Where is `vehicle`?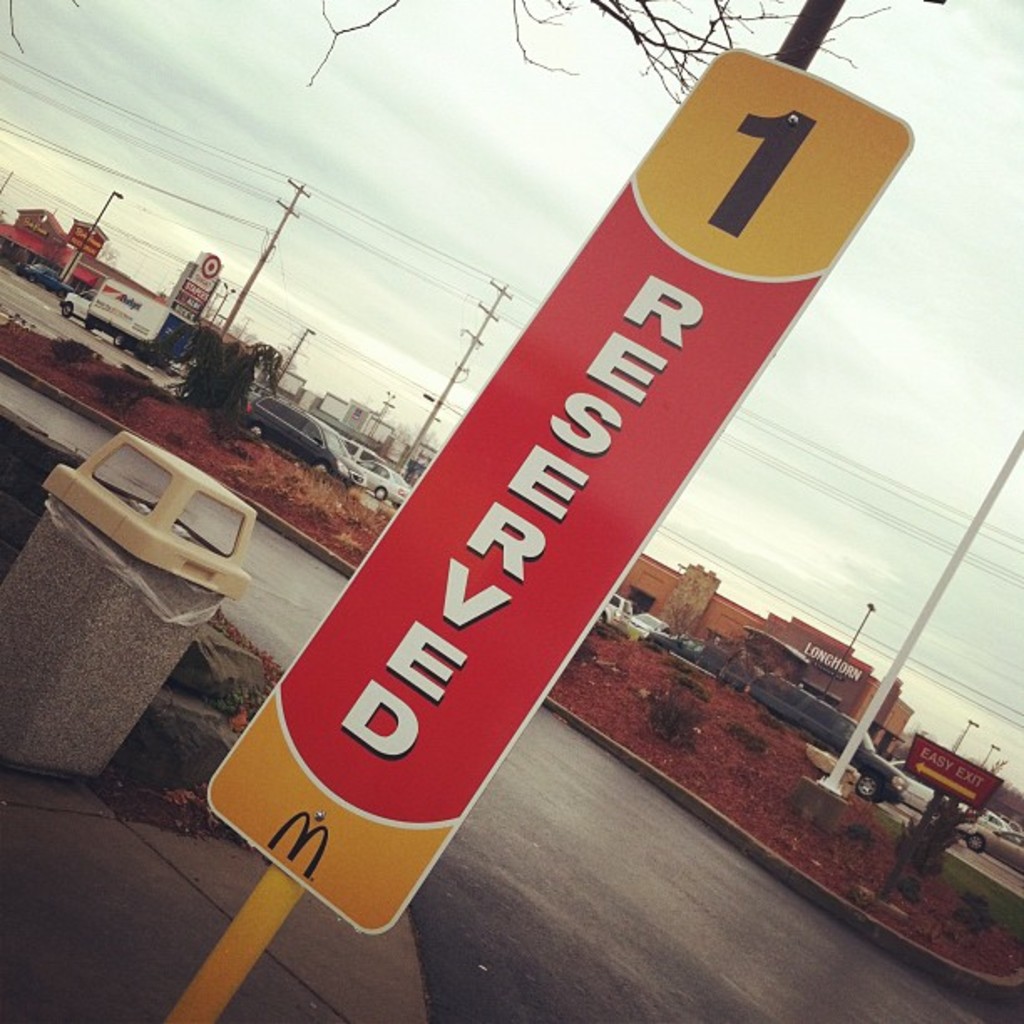
(x1=648, y1=636, x2=728, y2=664).
